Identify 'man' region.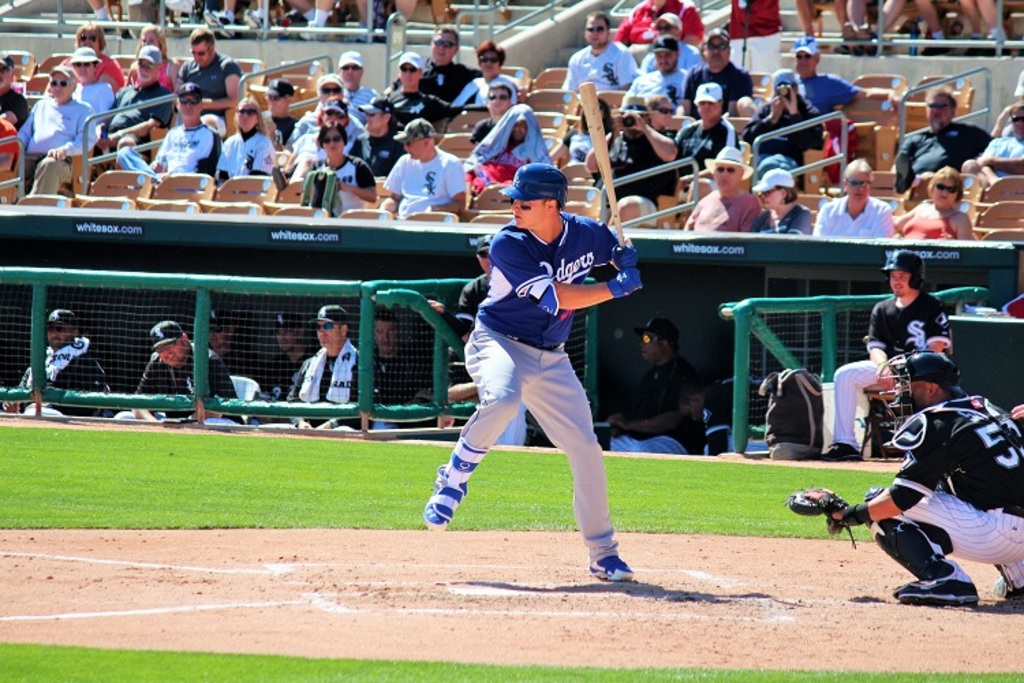
Region: pyautogui.locateOnScreen(12, 66, 93, 198).
